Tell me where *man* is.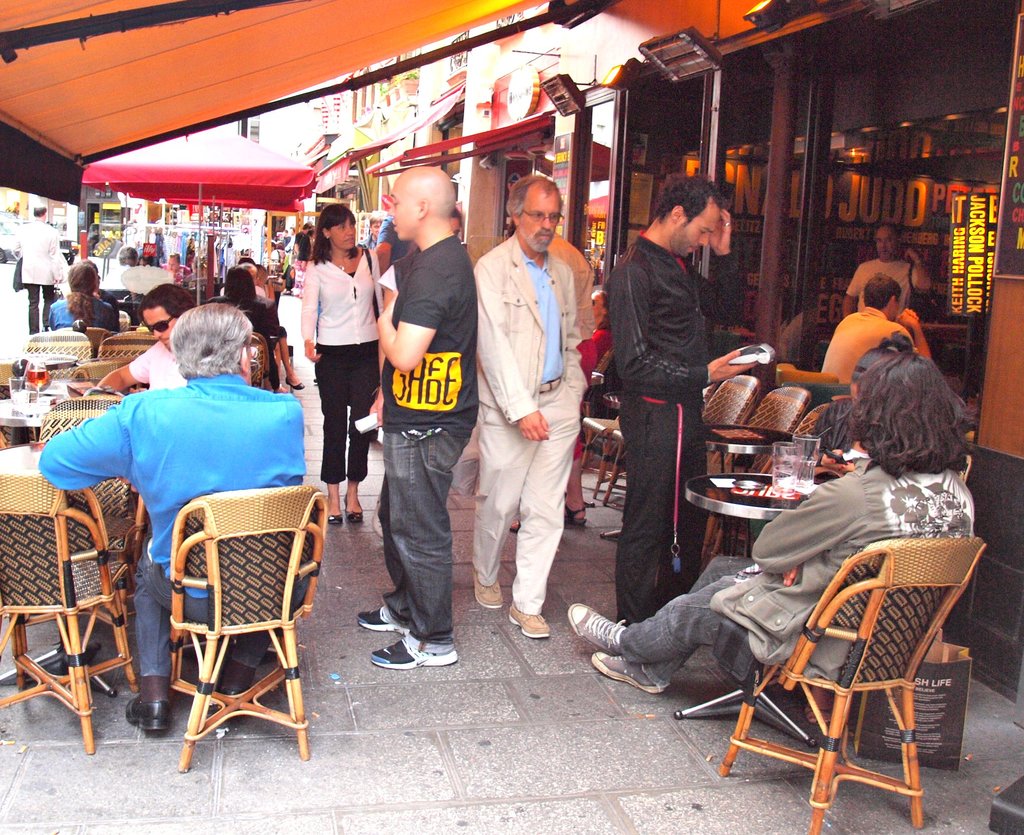
*man* is at 38,295,301,745.
